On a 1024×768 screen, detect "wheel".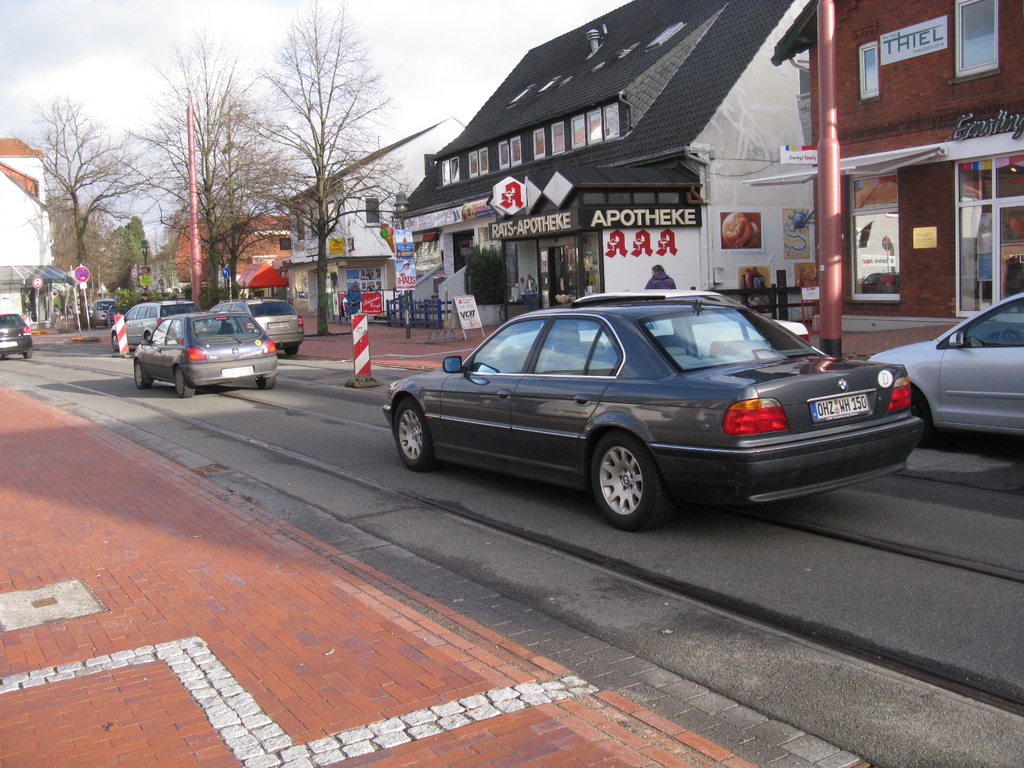
[132,363,153,385].
